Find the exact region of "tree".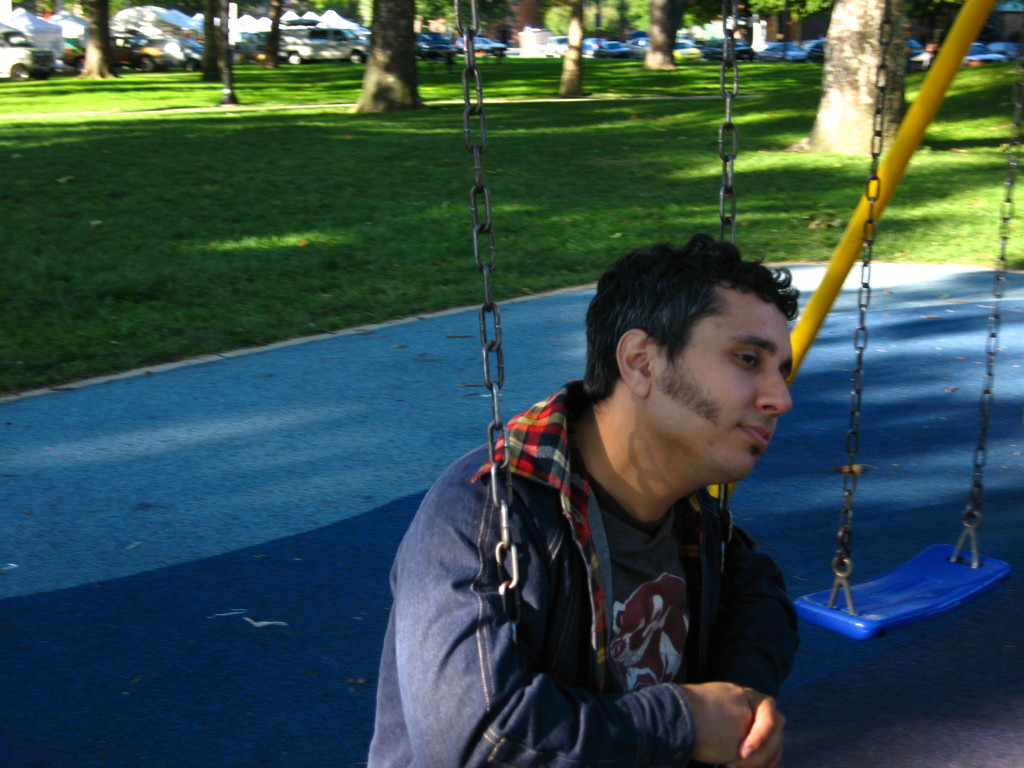
Exact region: l=831, t=0, r=918, b=163.
